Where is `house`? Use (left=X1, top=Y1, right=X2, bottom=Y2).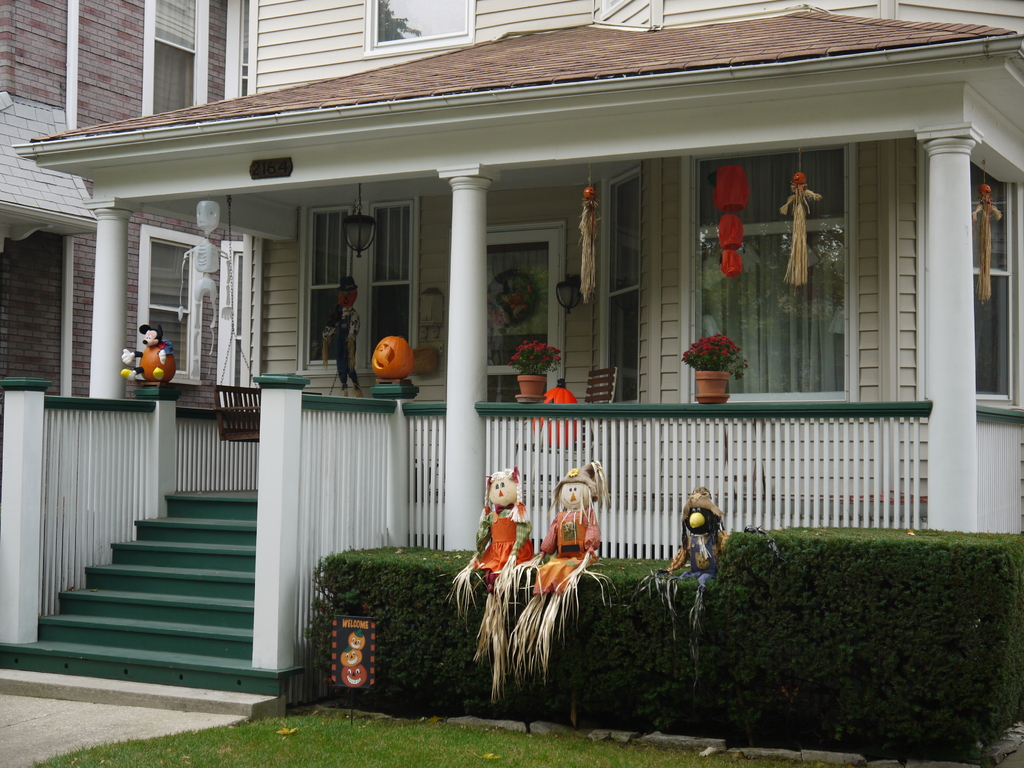
(left=28, top=0, right=994, bottom=669).
